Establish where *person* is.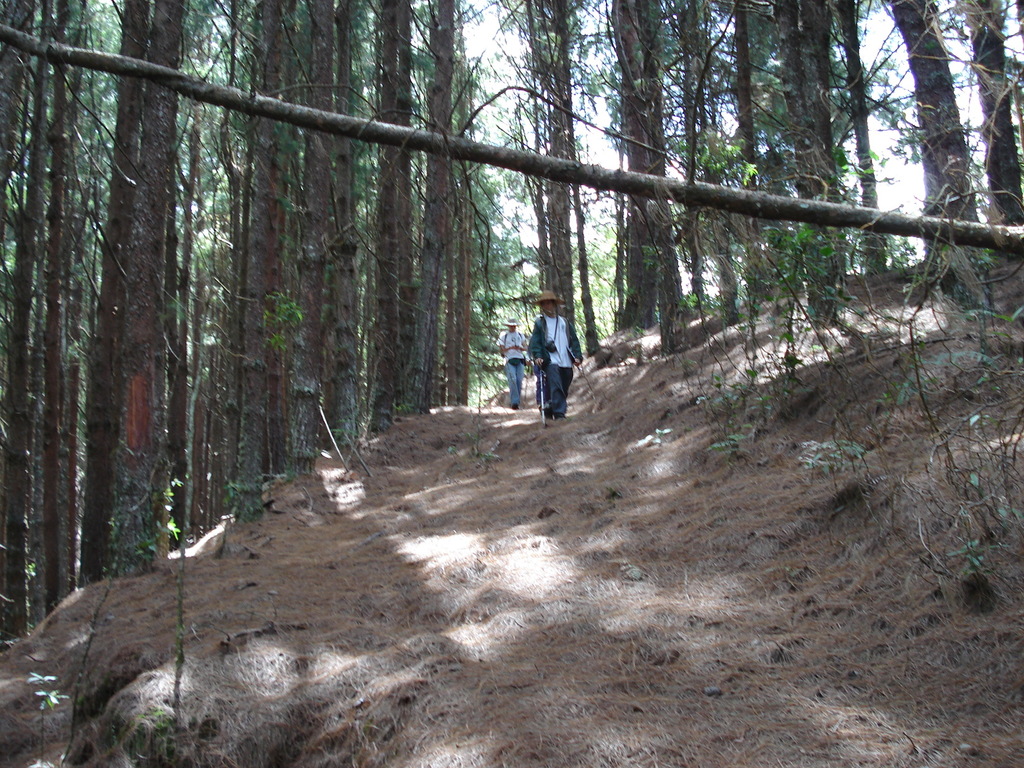
Established at 532:294:578:413.
